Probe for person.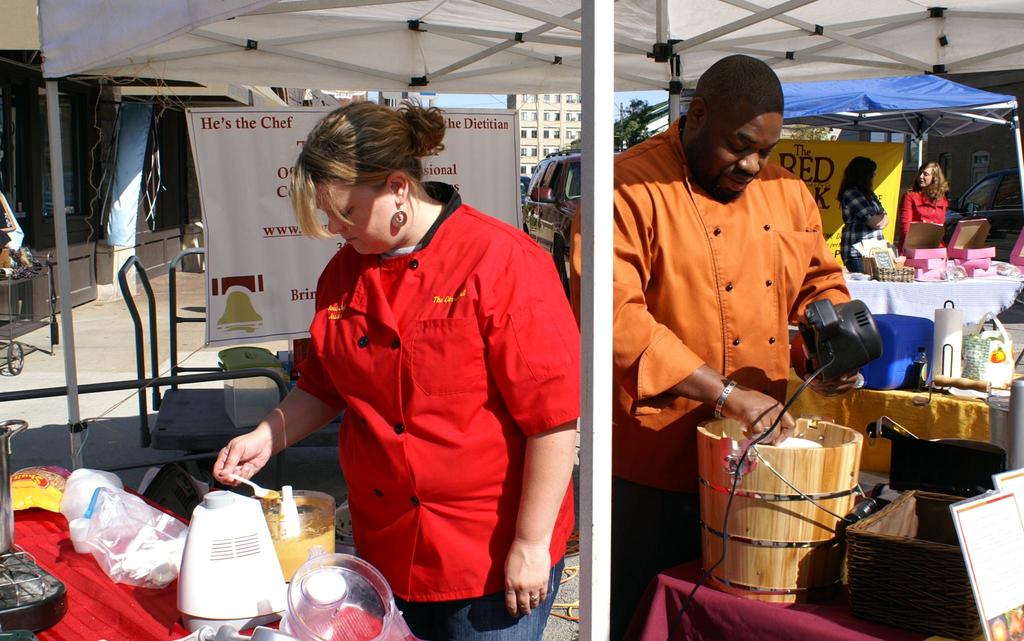
Probe result: l=569, t=56, r=858, b=640.
